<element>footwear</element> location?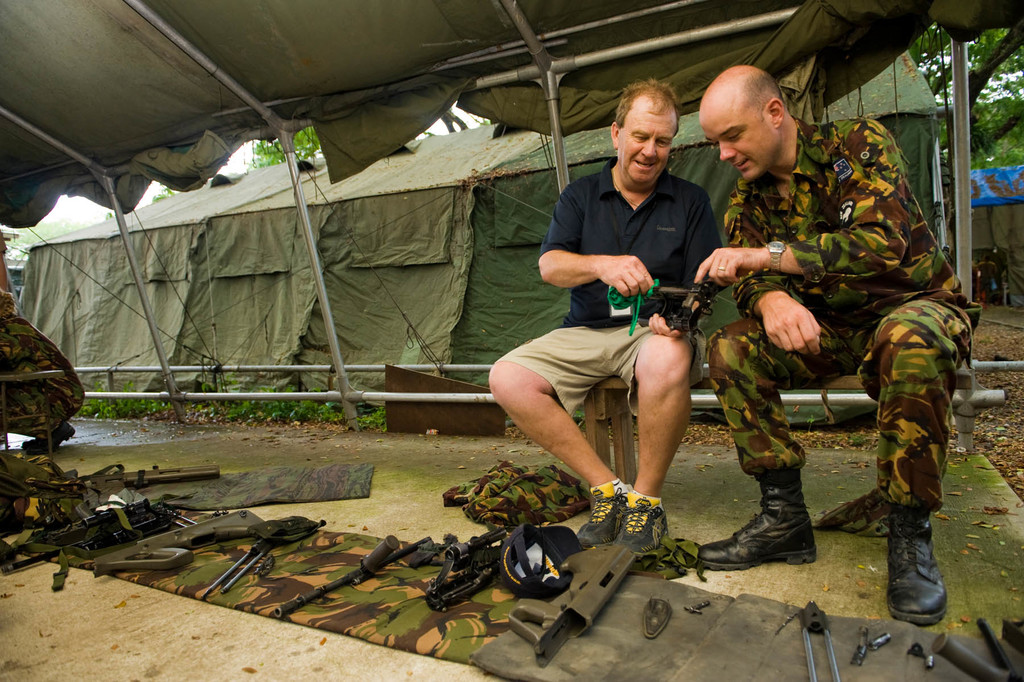
[879, 497, 951, 626]
